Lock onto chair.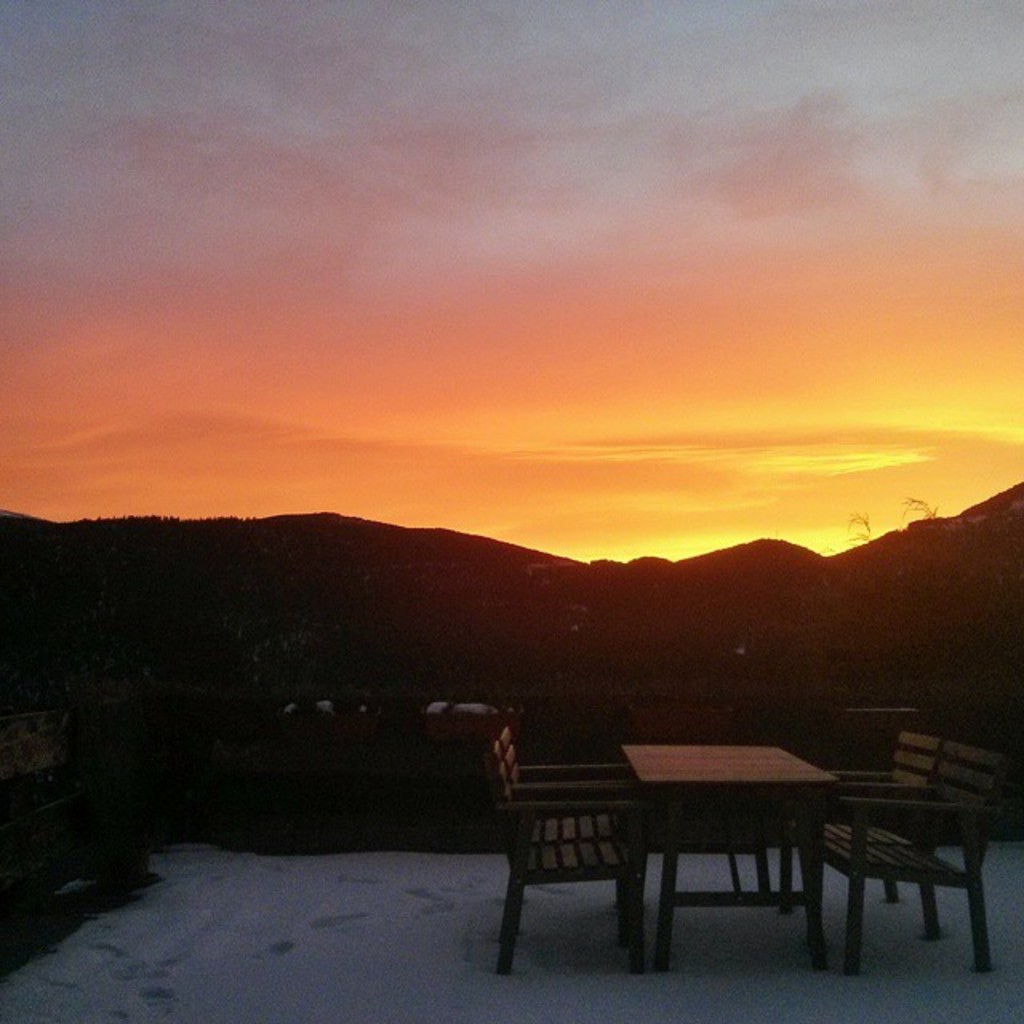
Locked: x1=490, y1=741, x2=642, y2=978.
